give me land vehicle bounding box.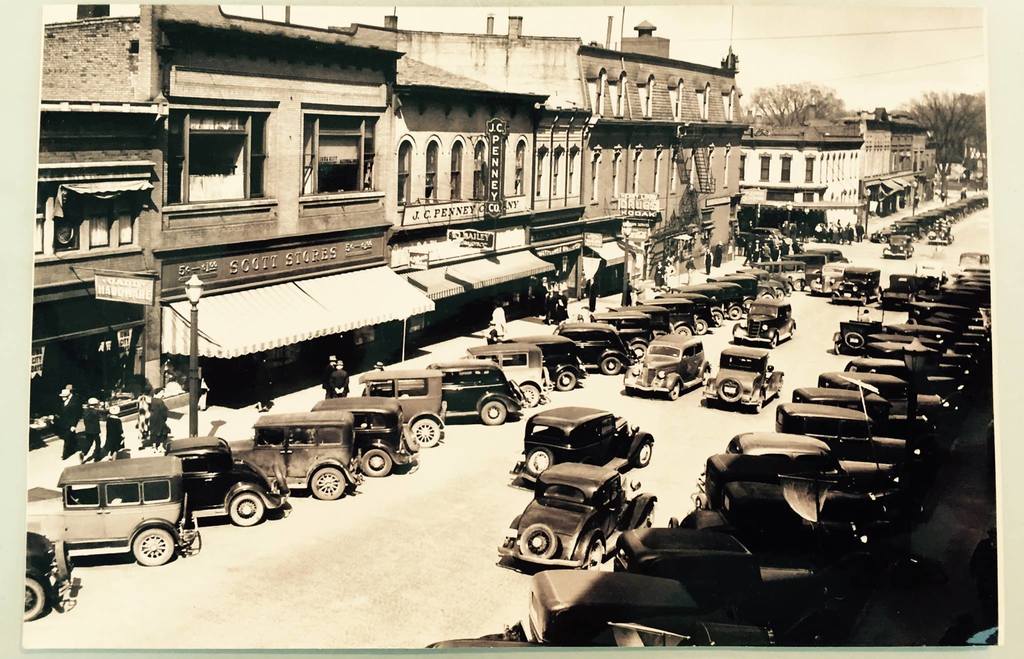
[926,224,955,248].
